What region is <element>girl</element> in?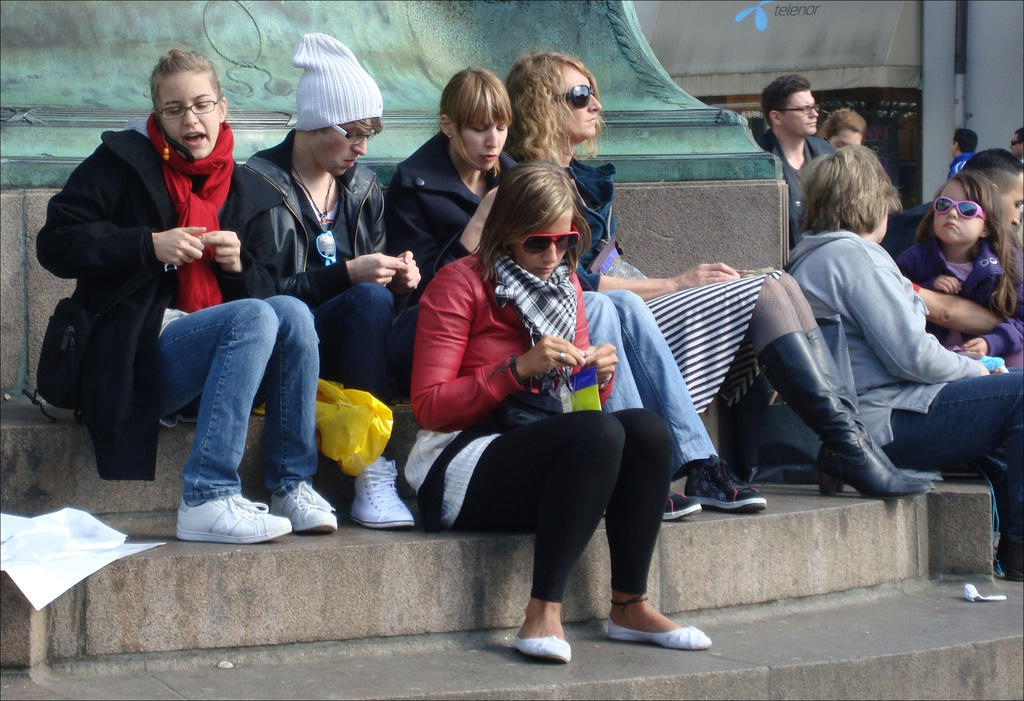
box=[36, 53, 337, 543].
